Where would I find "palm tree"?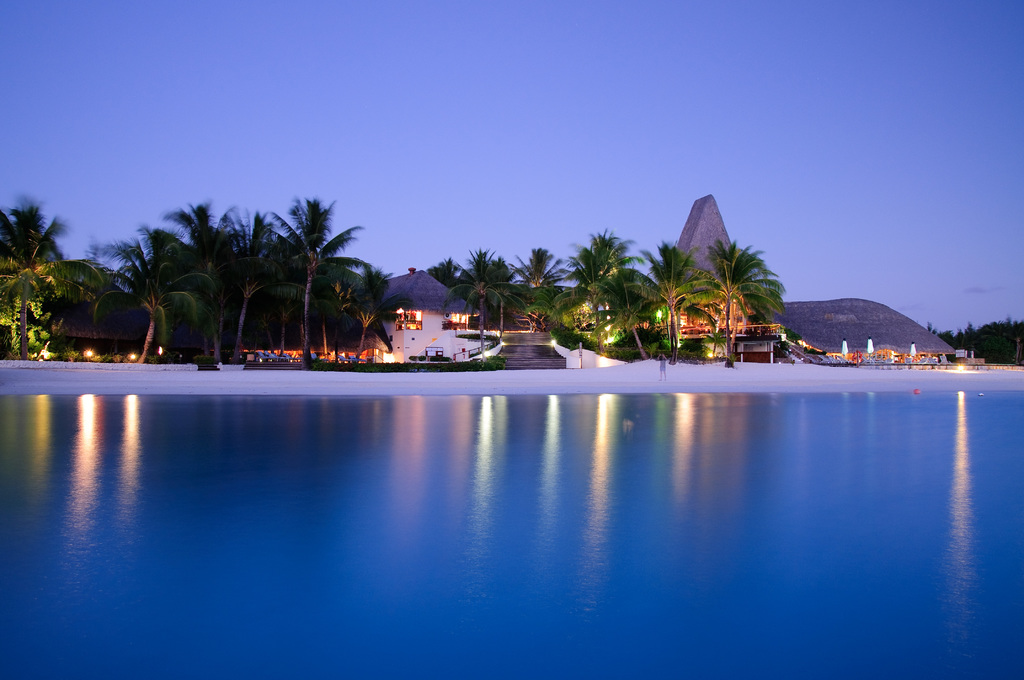
At l=433, t=251, r=512, b=348.
